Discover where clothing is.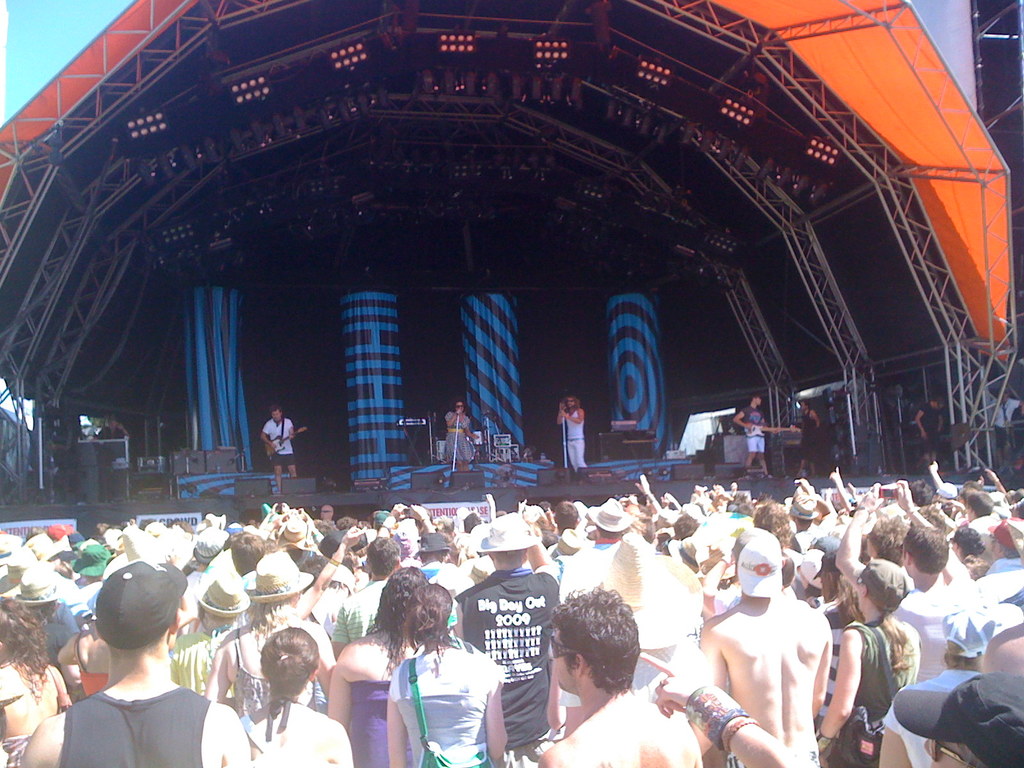
Discovered at pyautogui.locateOnScreen(442, 409, 477, 463).
